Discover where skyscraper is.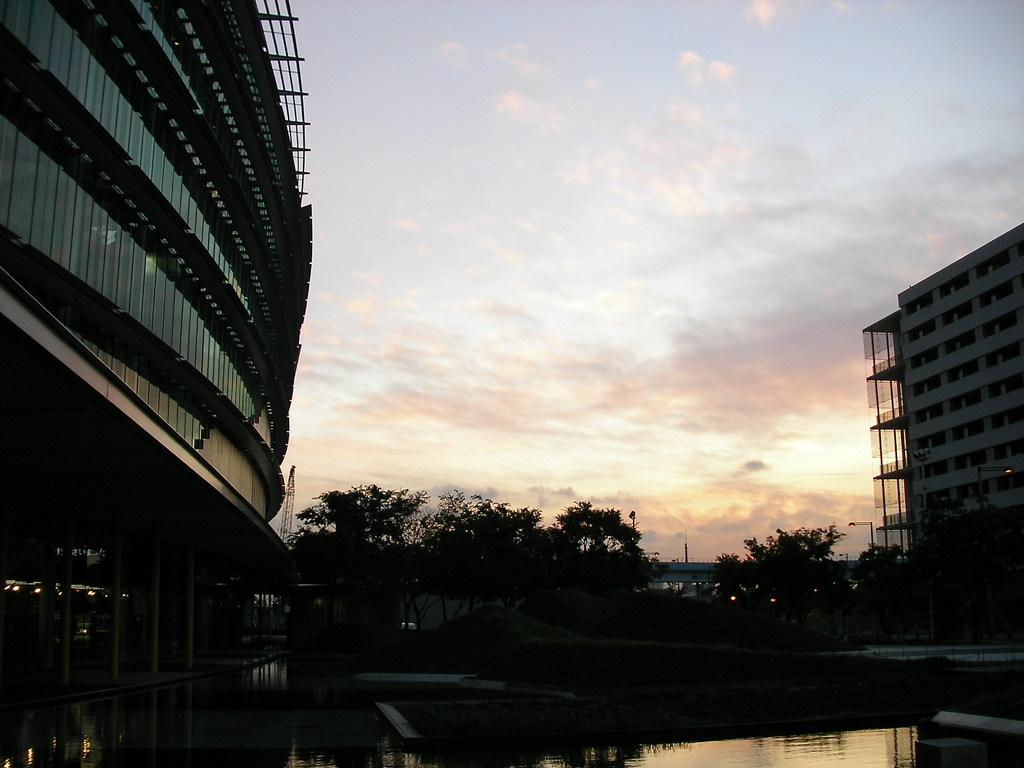
Discovered at (0,8,403,681).
